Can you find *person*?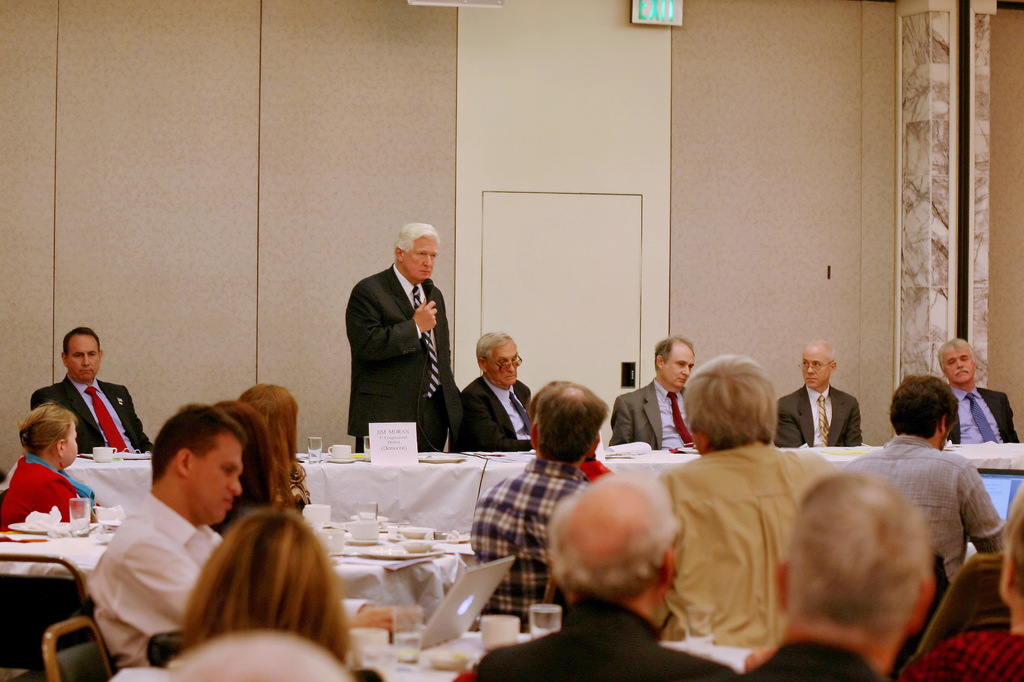
Yes, bounding box: locate(842, 367, 1011, 575).
